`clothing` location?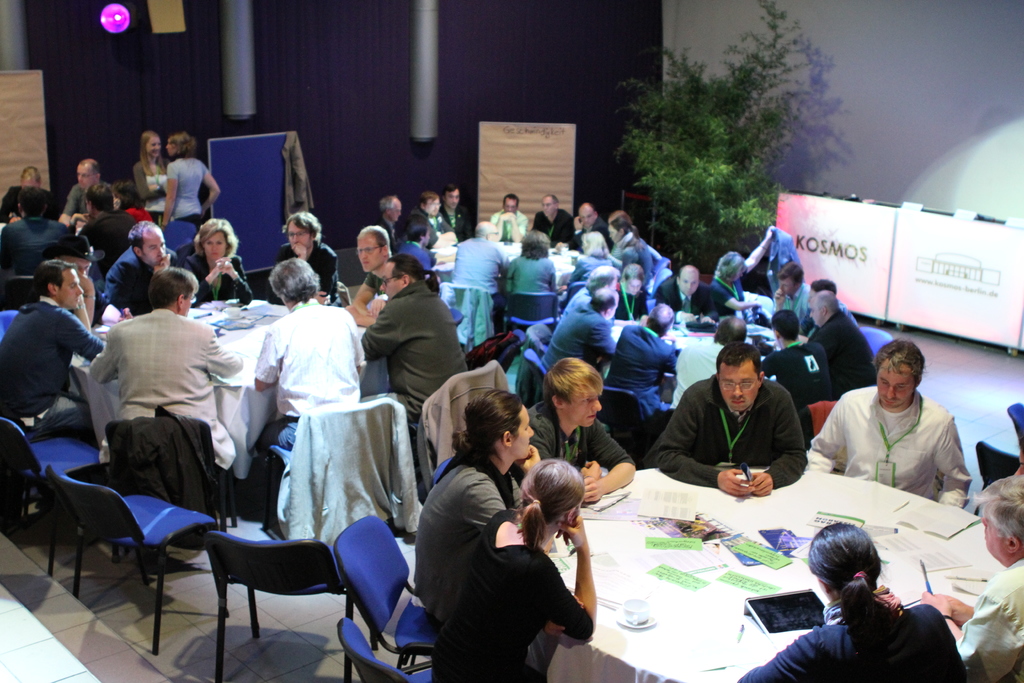
(0,294,104,434)
